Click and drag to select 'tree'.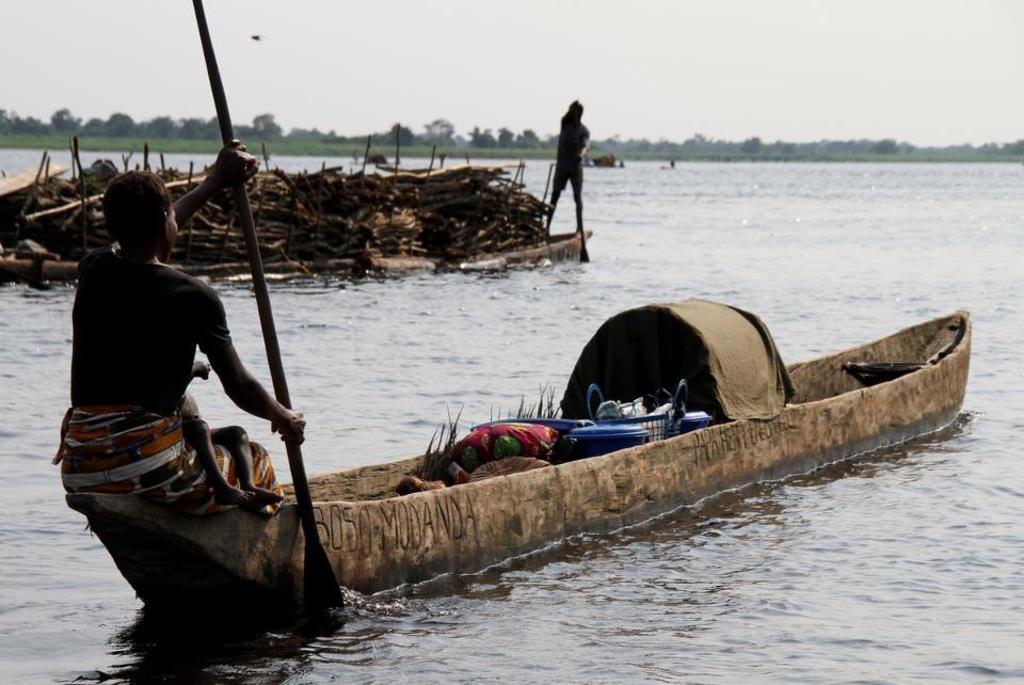
Selection: [425, 113, 453, 145].
